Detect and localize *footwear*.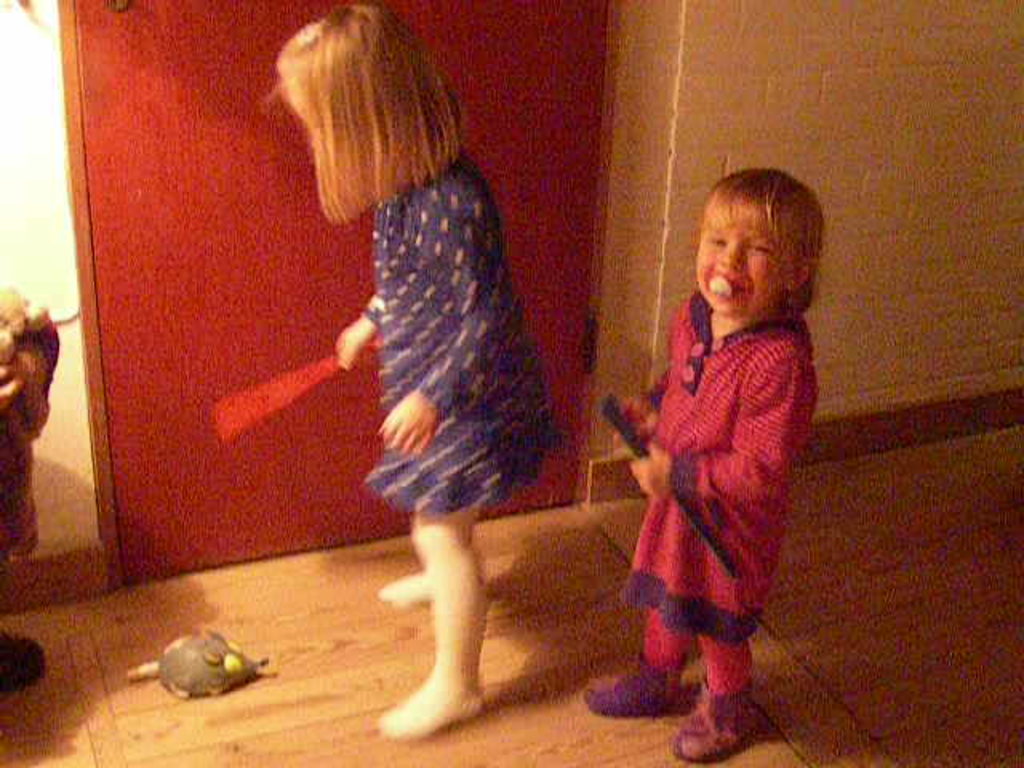
Localized at l=678, t=686, r=771, b=763.
